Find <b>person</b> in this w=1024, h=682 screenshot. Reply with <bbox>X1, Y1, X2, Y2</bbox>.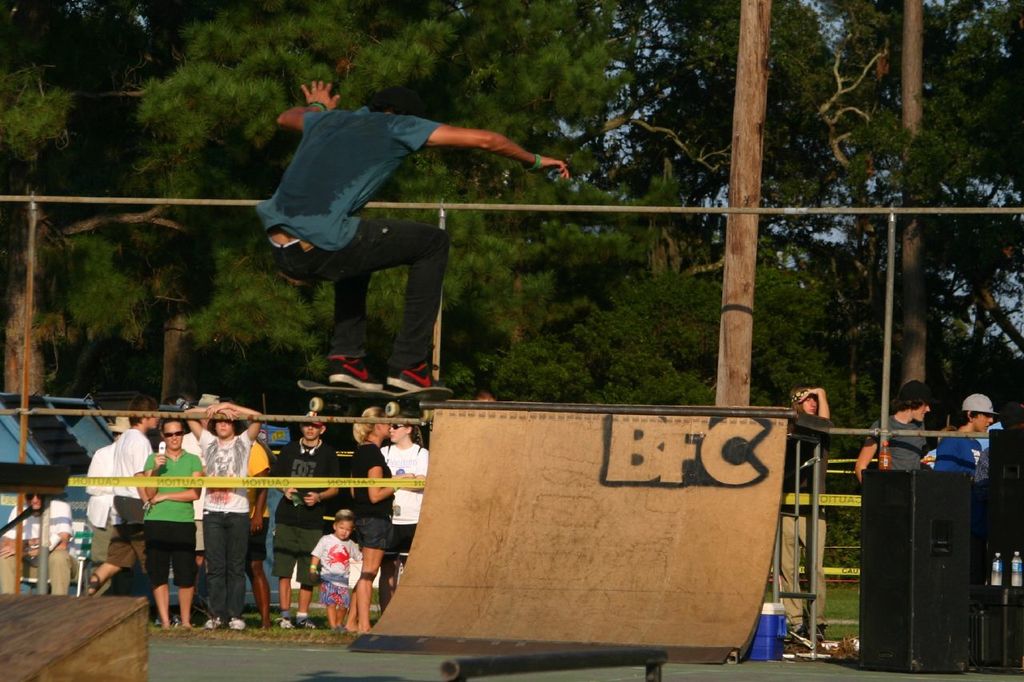
<bbox>774, 377, 835, 635</bbox>.
